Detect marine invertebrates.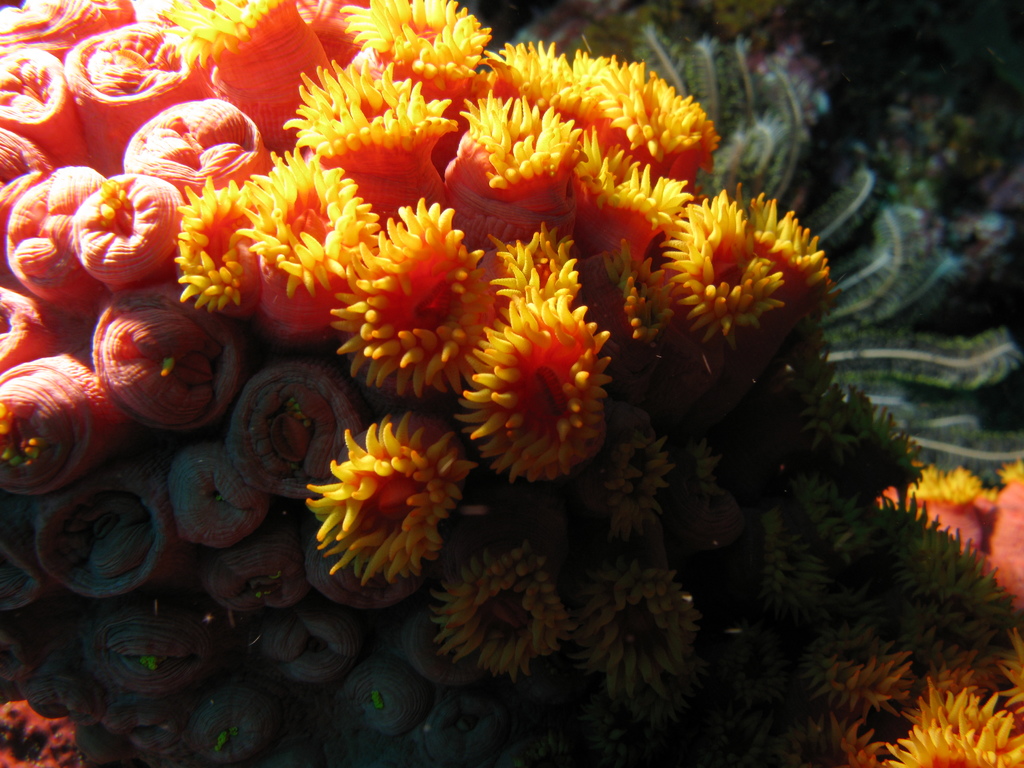
Detected at select_region(6, 166, 134, 321).
